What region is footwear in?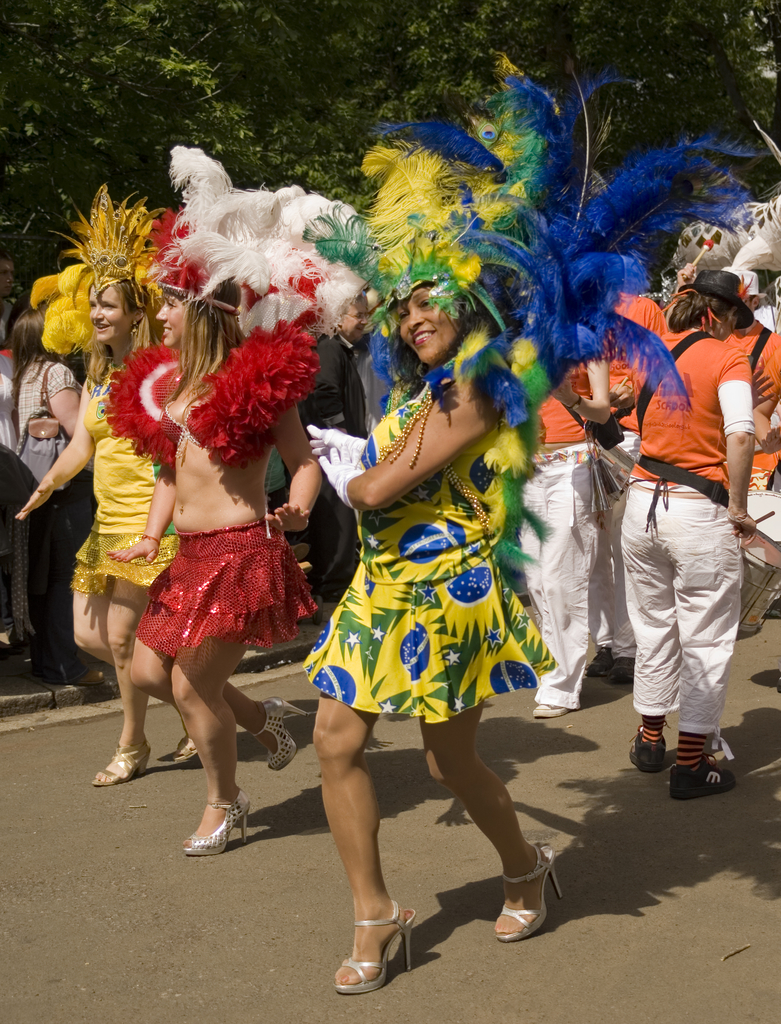
[x1=246, y1=693, x2=308, y2=772].
